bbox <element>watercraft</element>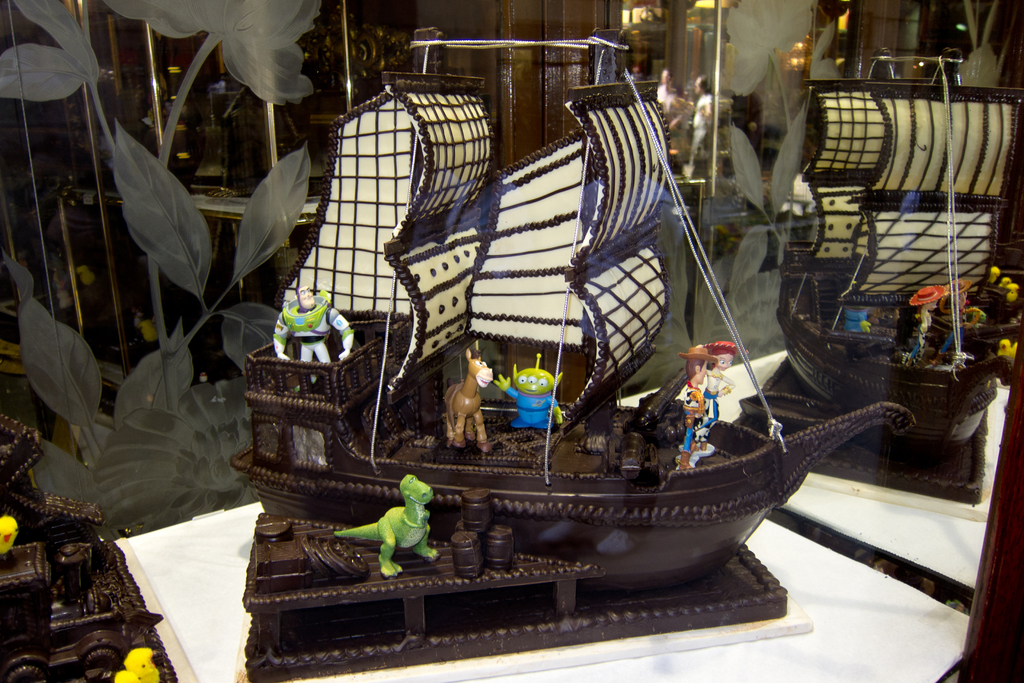
Rect(276, 24, 911, 600)
